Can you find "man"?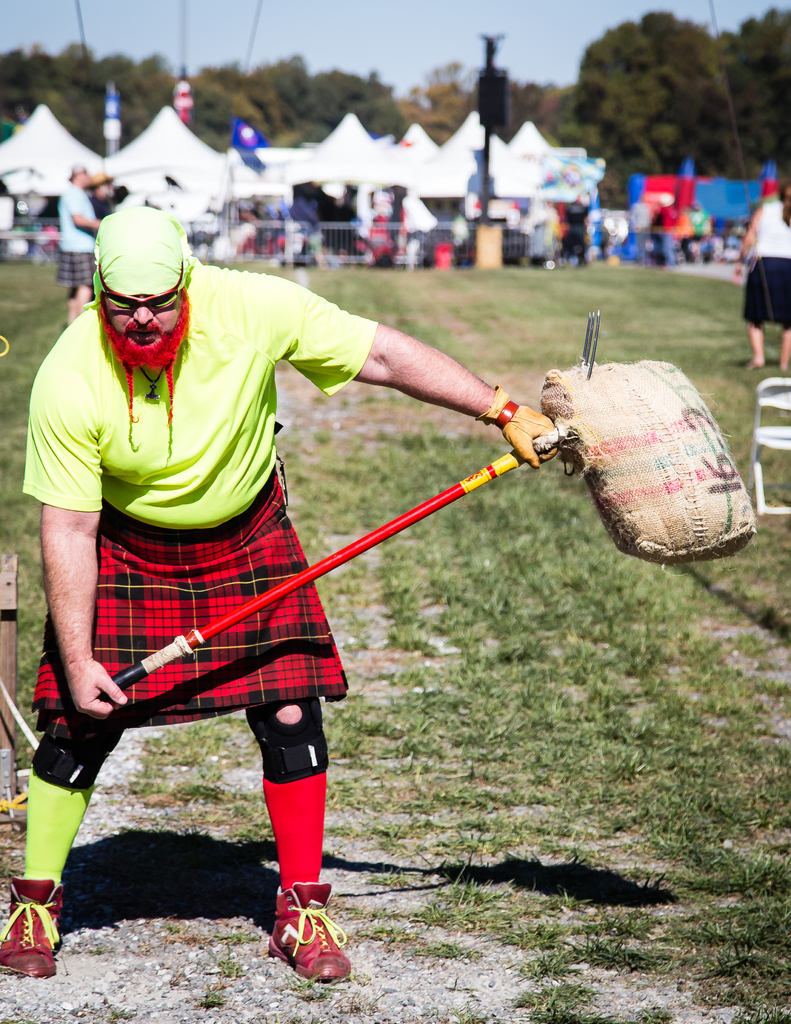
Yes, bounding box: 54, 160, 104, 323.
